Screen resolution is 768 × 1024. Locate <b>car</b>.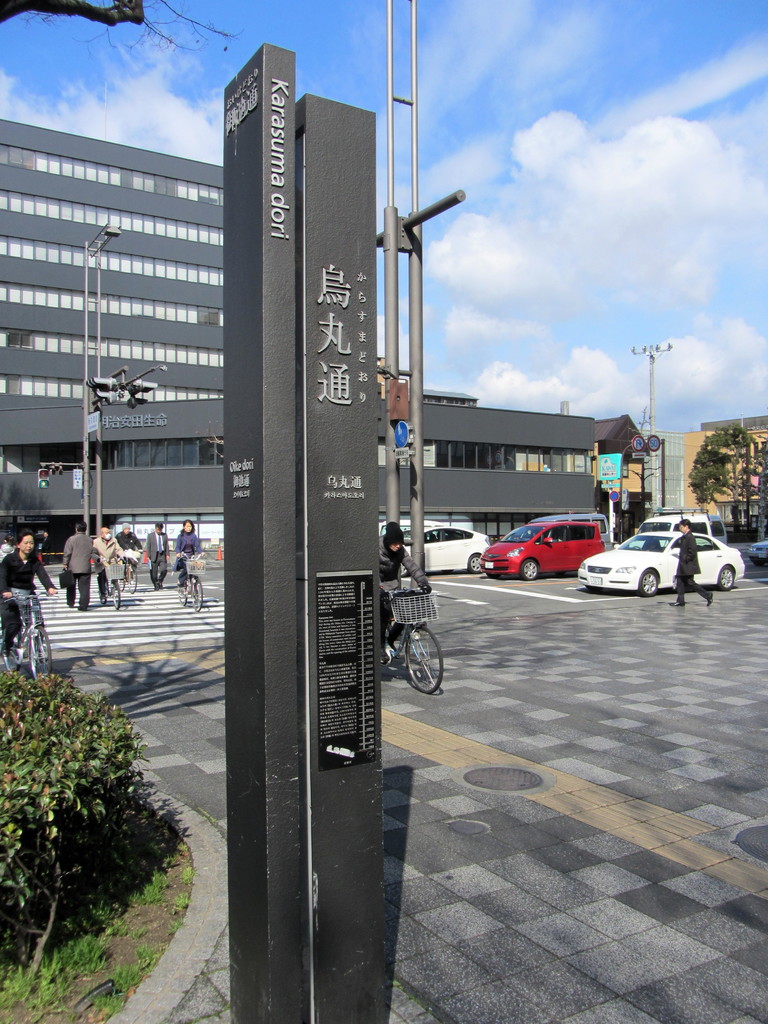
x1=401 y1=527 x2=490 y2=575.
